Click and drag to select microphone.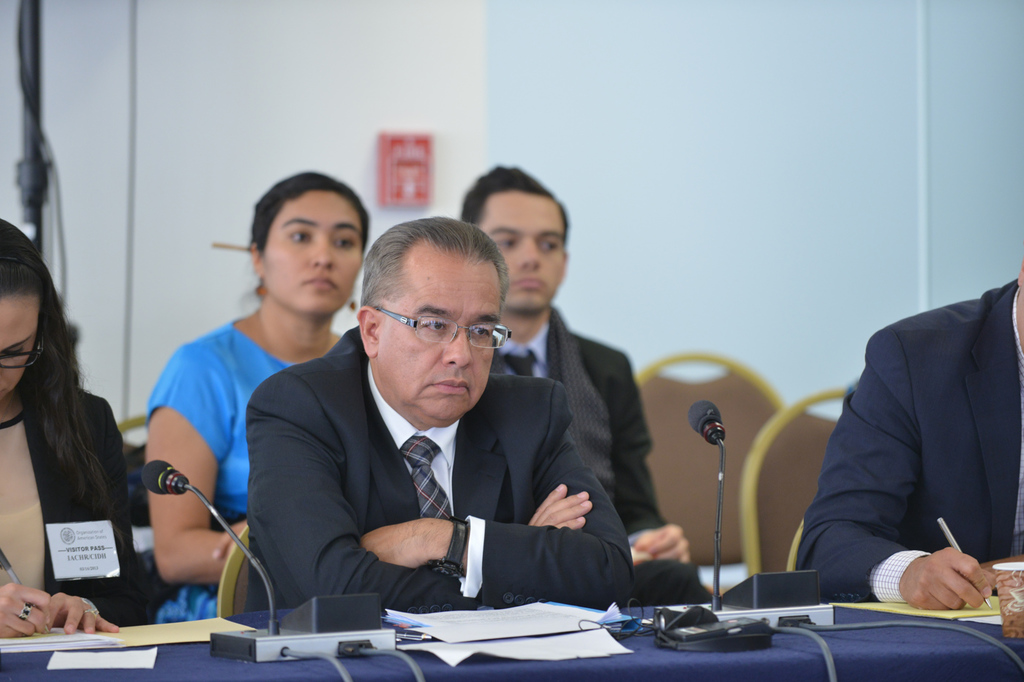
Selection: {"x1": 685, "y1": 403, "x2": 729, "y2": 446}.
